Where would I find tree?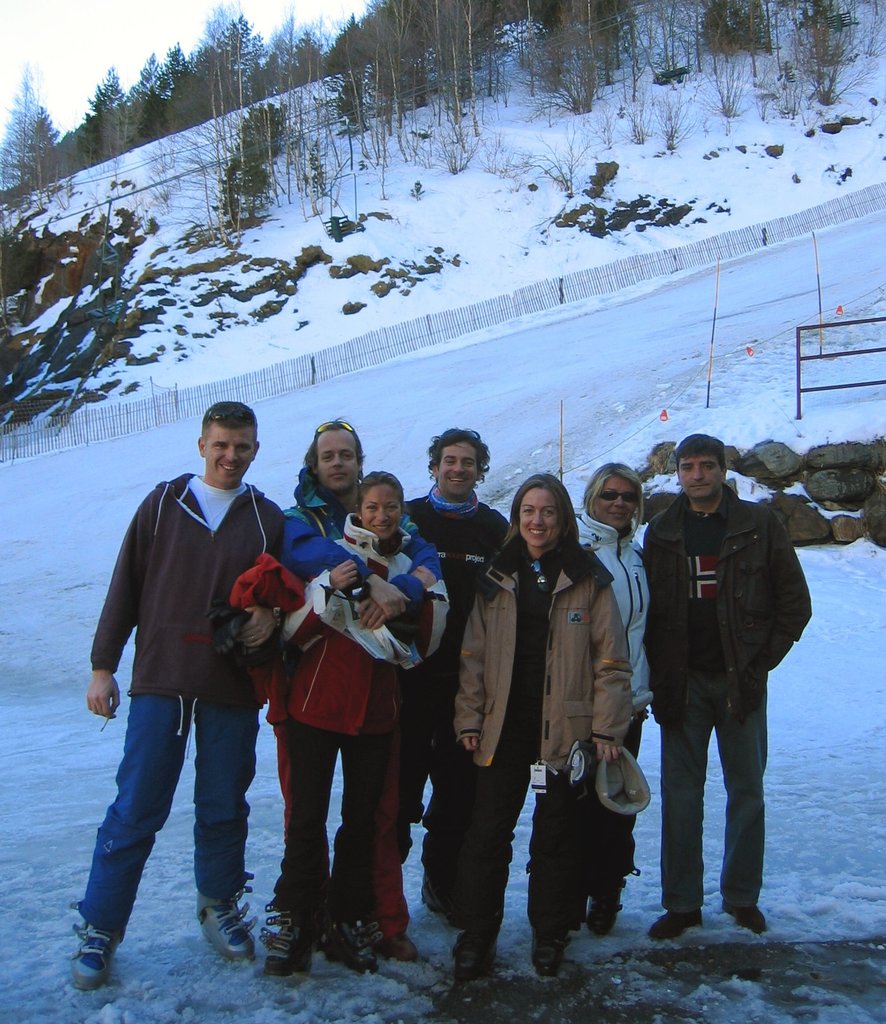
At {"x1": 0, "y1": 184, "x2": 22, "y2": 211}.
